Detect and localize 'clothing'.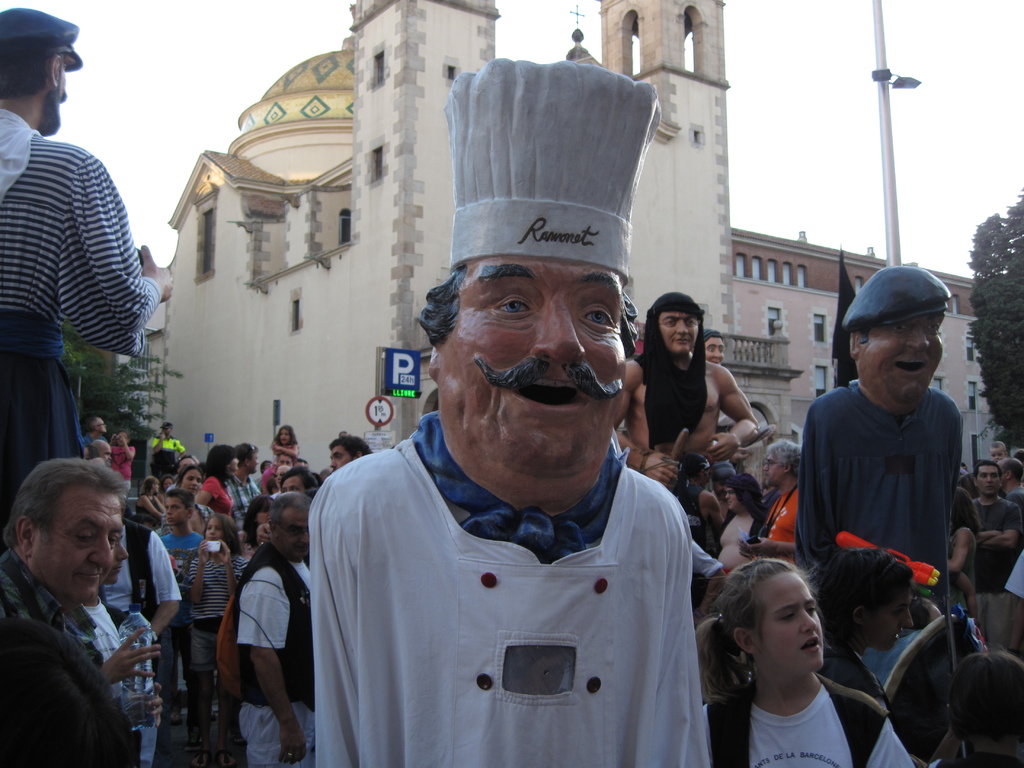
Localized at (184,553,242,669).
